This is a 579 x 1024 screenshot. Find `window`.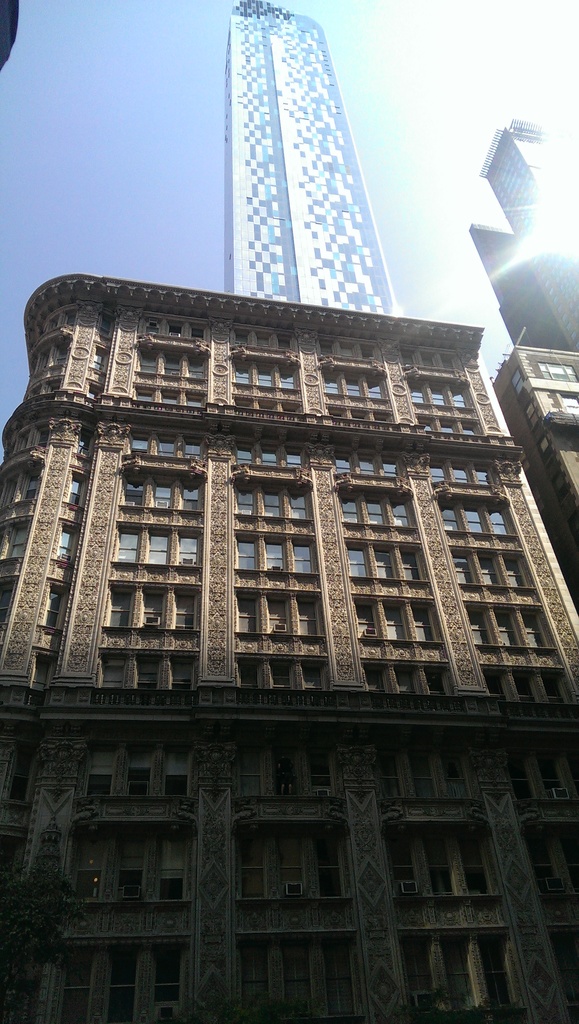
Bounding box: 466, 600, 559, 653.
